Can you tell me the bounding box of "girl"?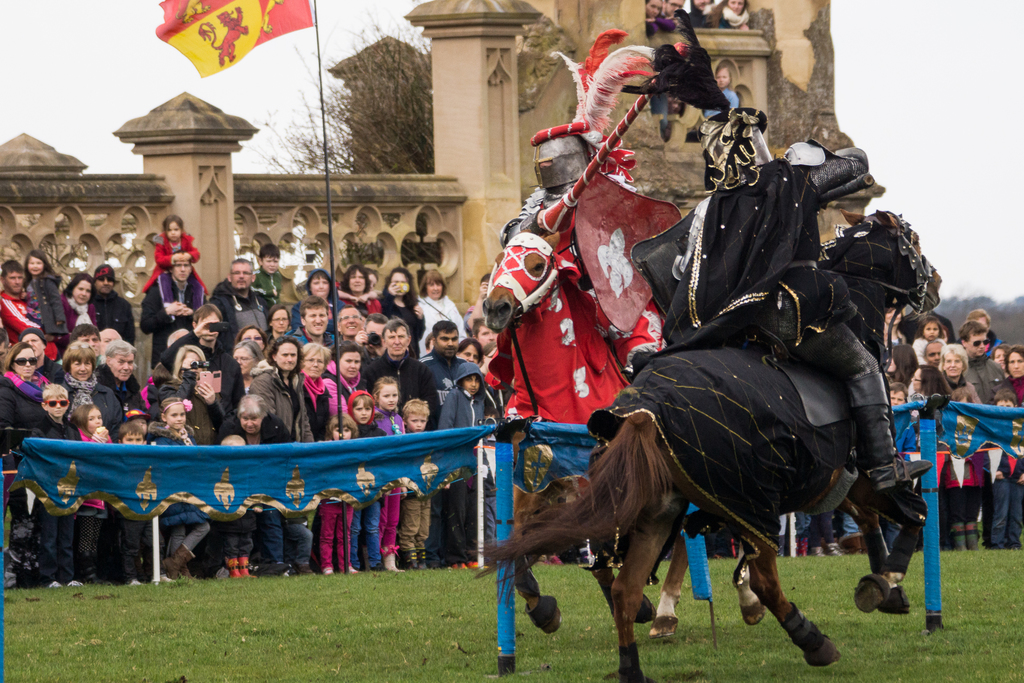
[left=343, top=389, right=389, bottom=573].
